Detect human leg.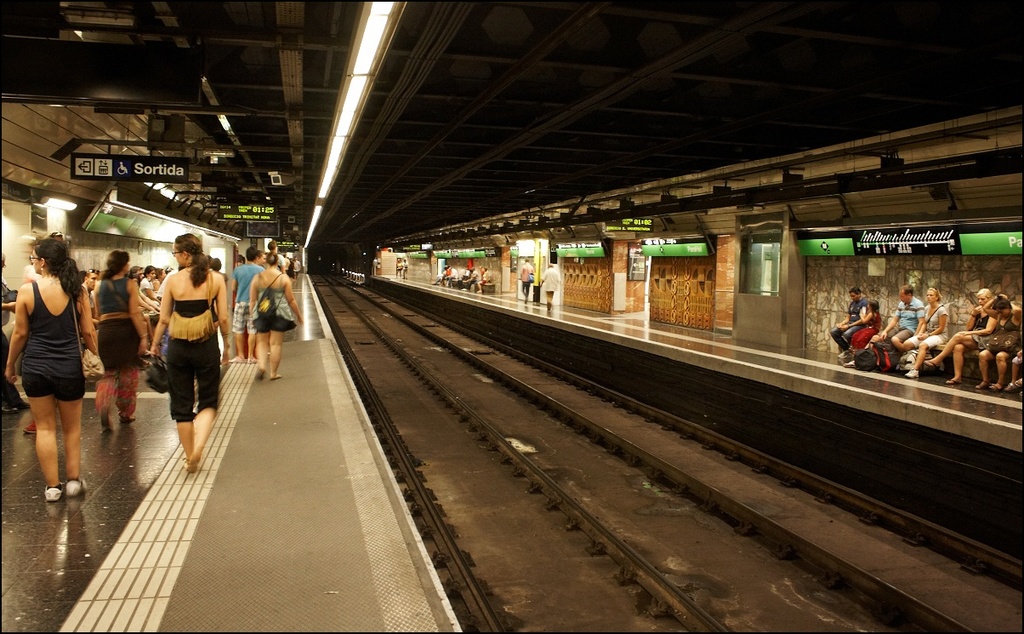
Detected at box=[854, 328, 878, 352].
